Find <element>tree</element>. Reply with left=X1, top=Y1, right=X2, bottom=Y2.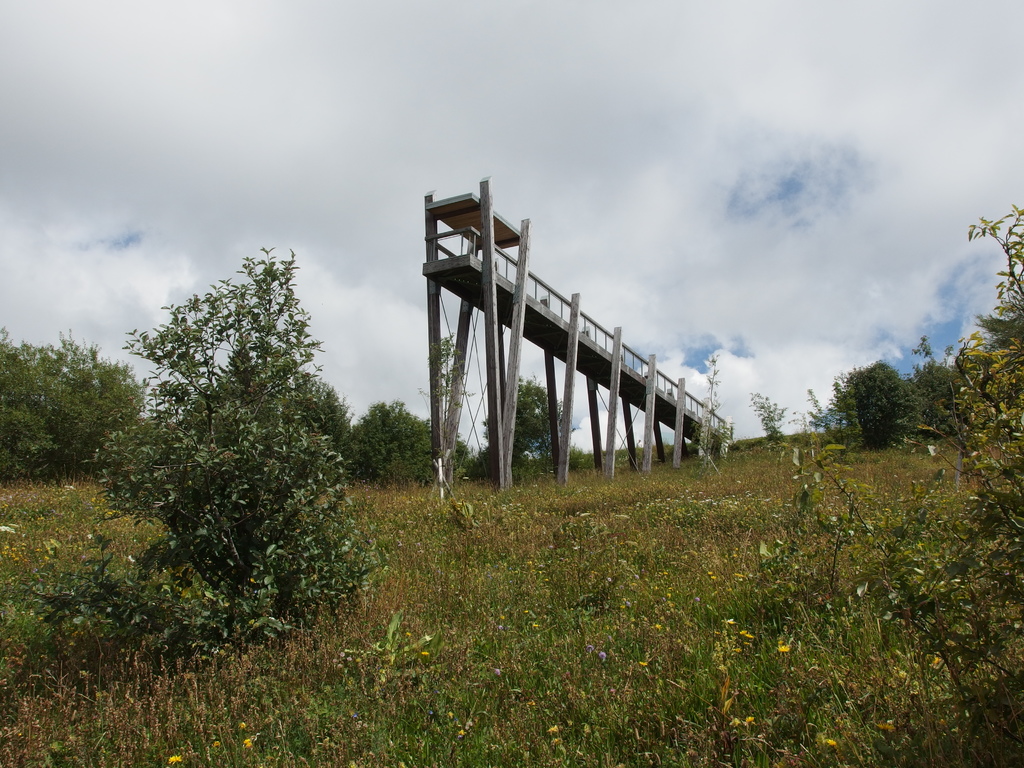
left=513, top=383, right=560, bottom=461.
